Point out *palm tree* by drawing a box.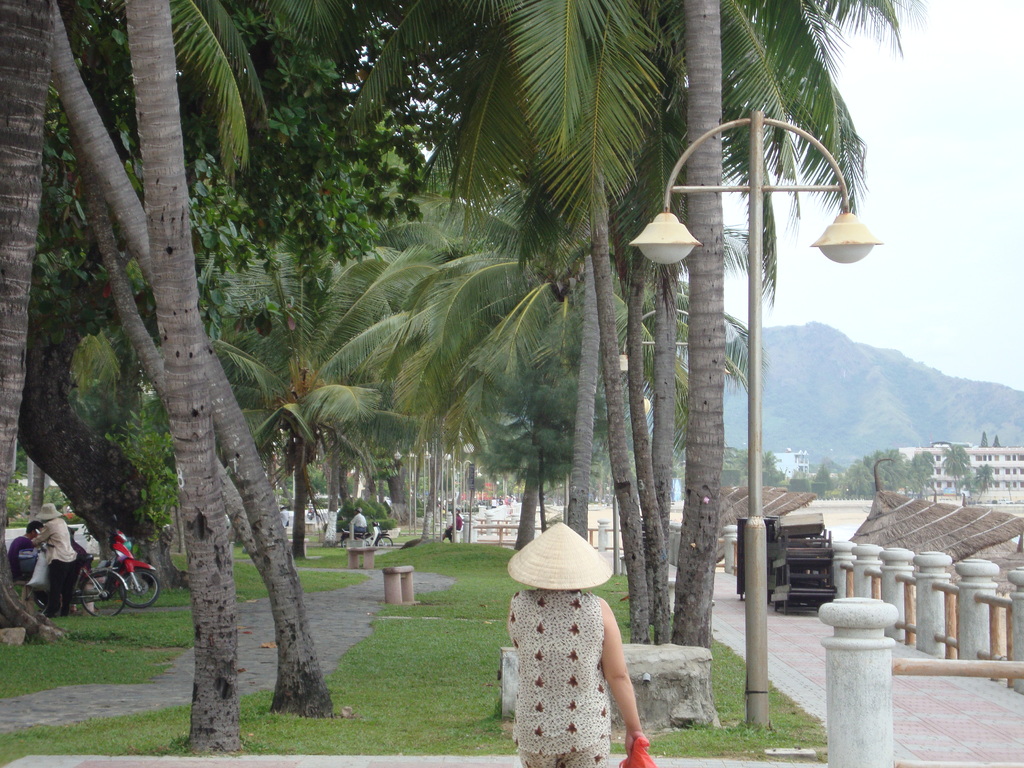
l=682, t=0, r=728, b=669.
